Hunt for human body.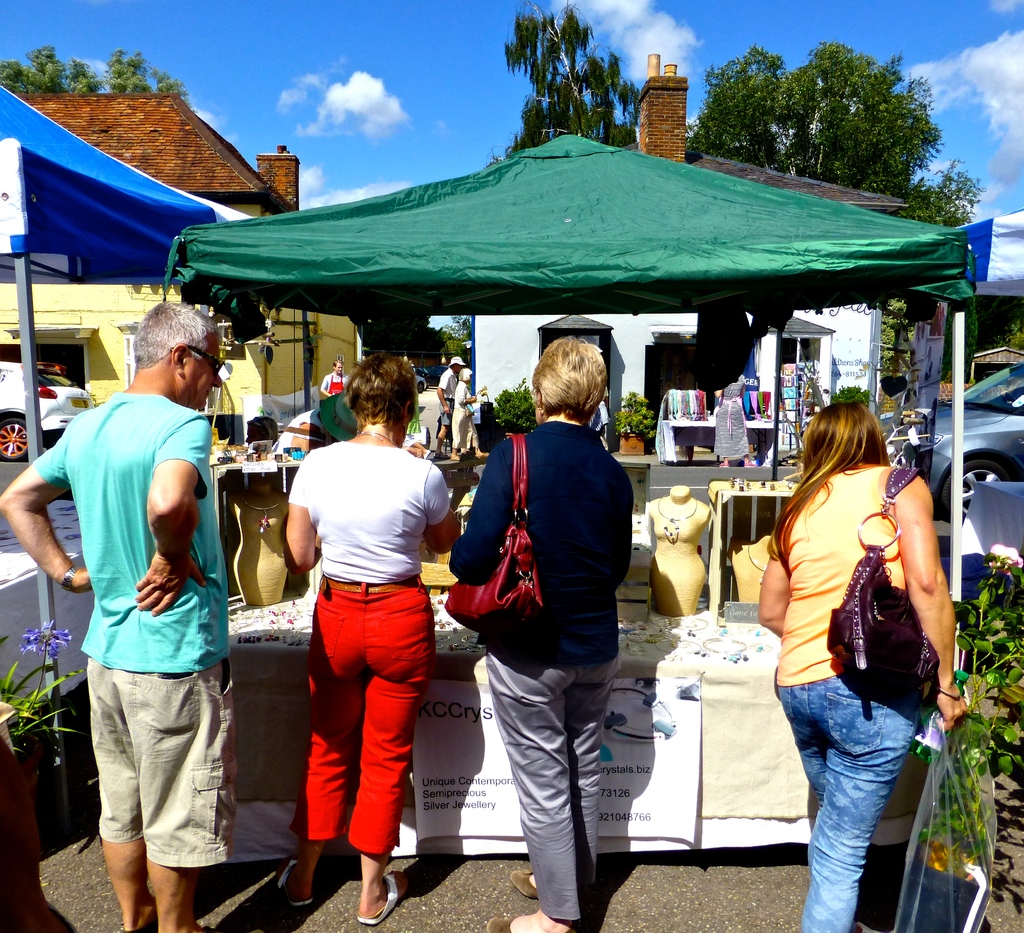
Hunted down at <region>323, 375, 348, 392</region>.
